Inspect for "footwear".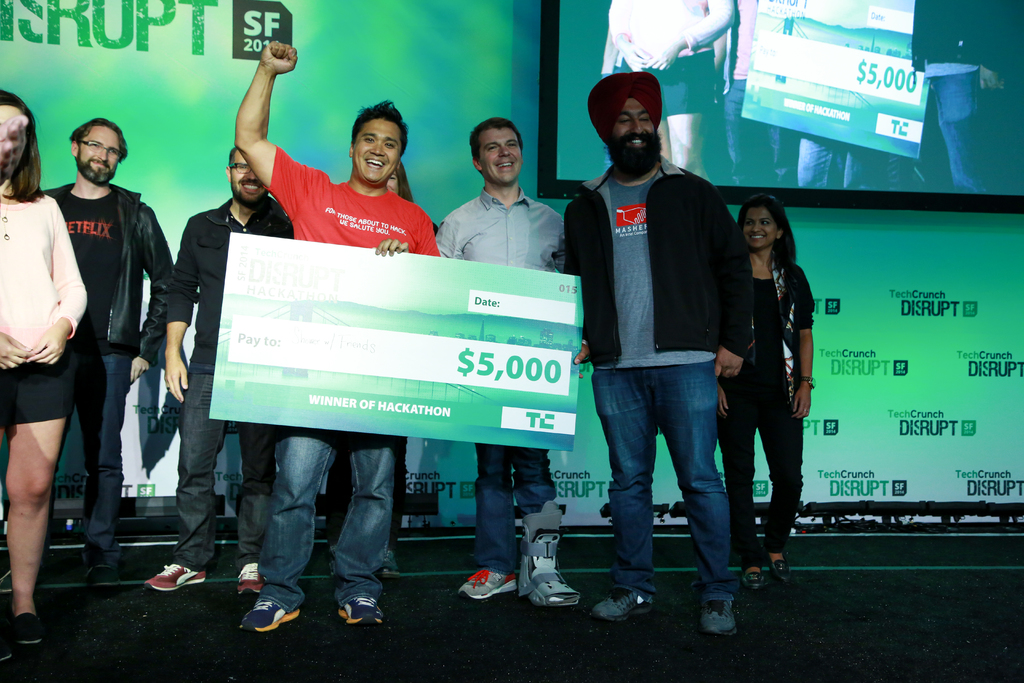
Inspection: (x1=701, y1=597, x2=735, y2=635).
